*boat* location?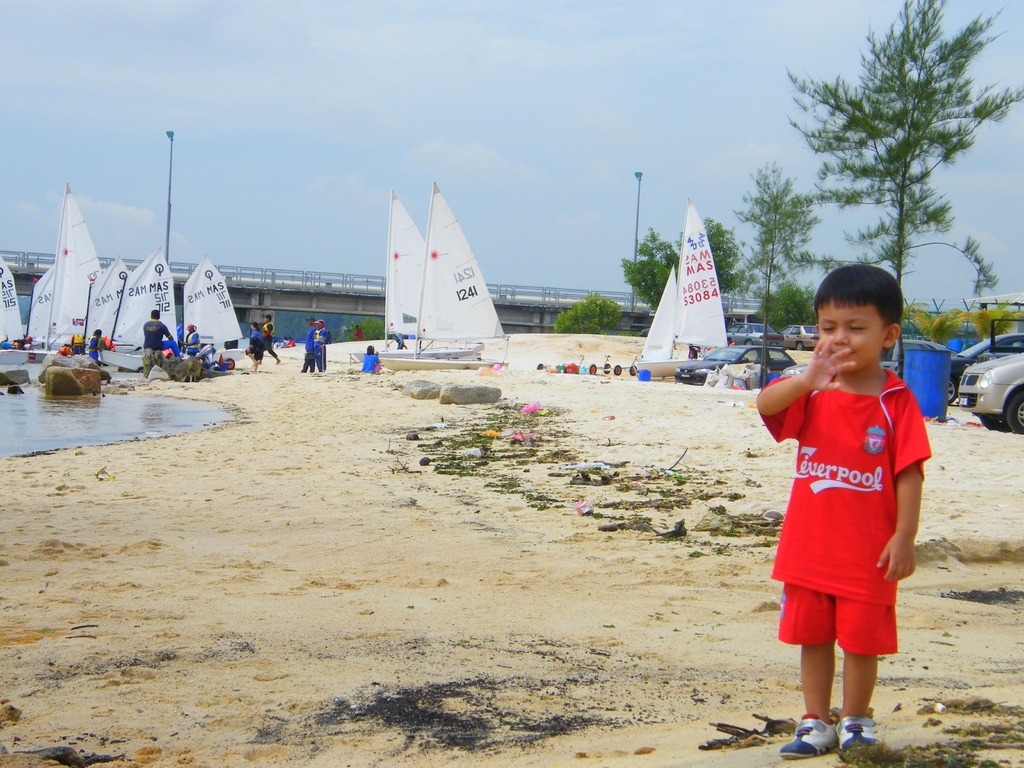
(x1=628, y1=193, x2=694, y2=384)
